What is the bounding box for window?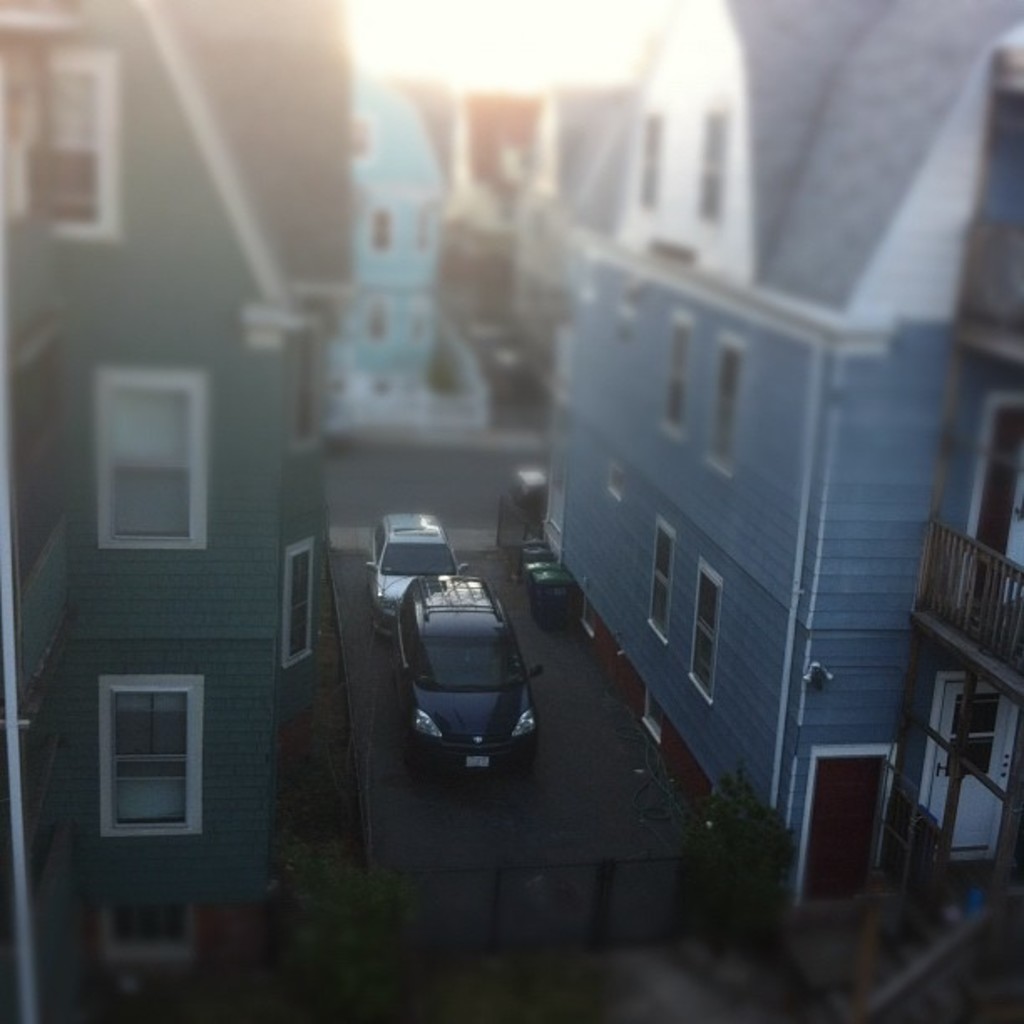
box=[293, 540, 316, 661].
